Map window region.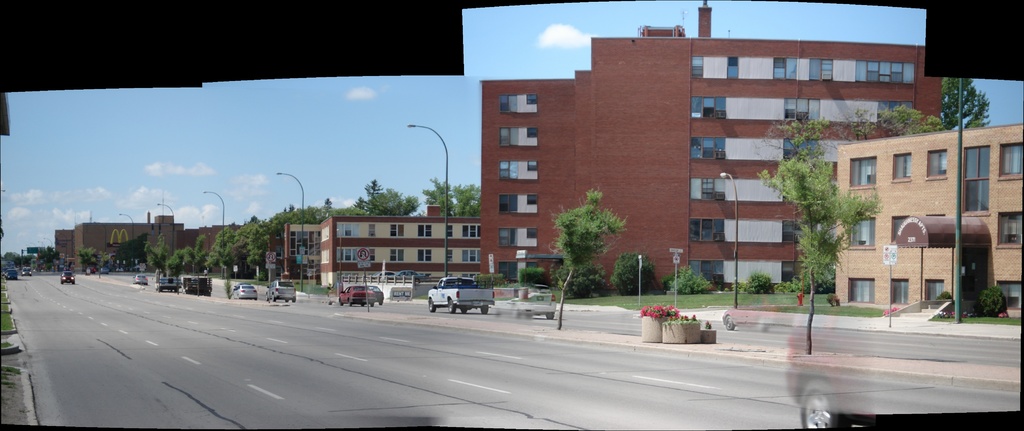
Mapped to x1=780 y1=139 x2=820 y2=165.
